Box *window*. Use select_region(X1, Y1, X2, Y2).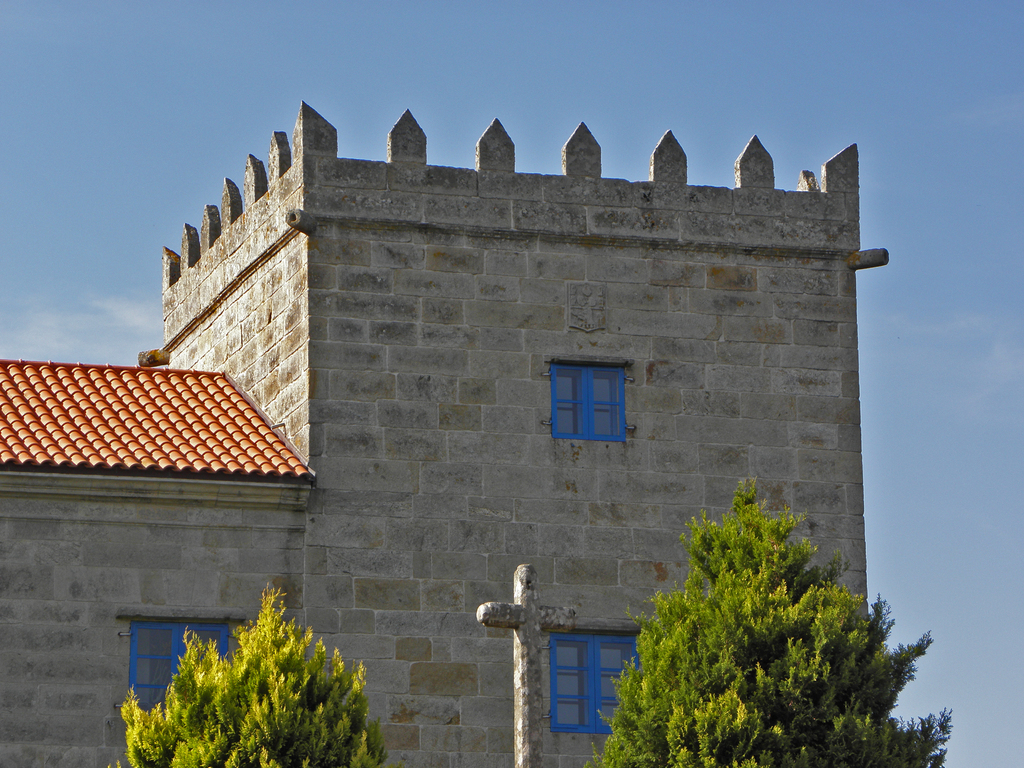
select_region(550, 362, 625, 444).
